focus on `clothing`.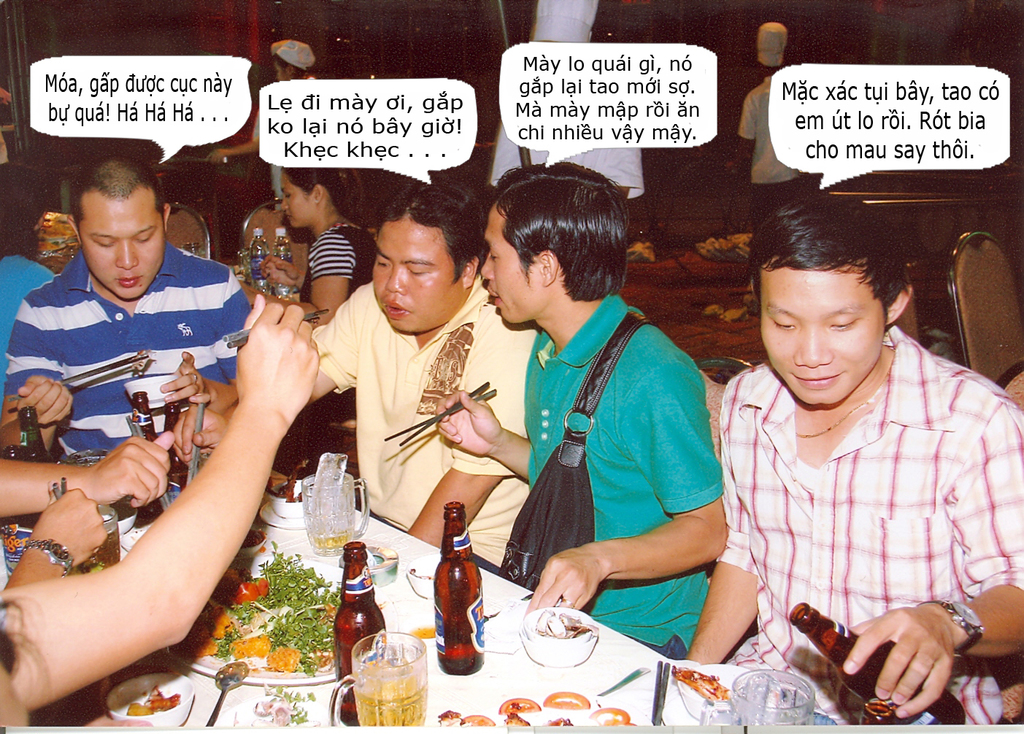
Focused at {"x1": 705, "y1": 304, "x2": 1009, "y2": 718}.
